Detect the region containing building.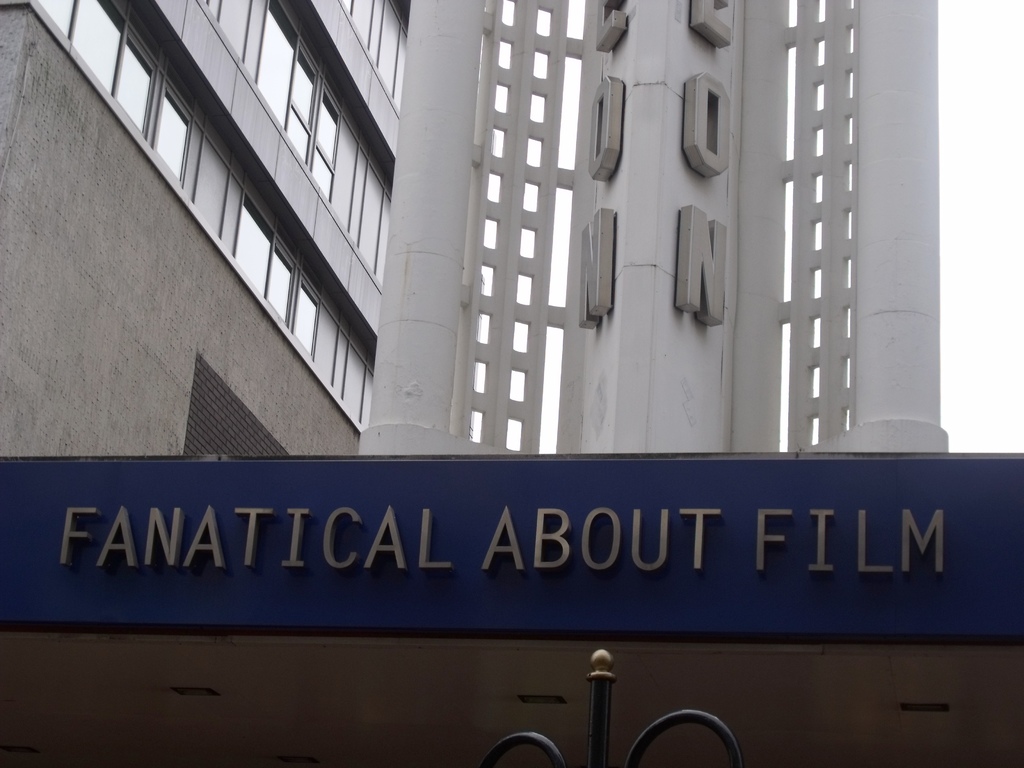
(x1=0, y1=0, x2=1023, y2=767).
